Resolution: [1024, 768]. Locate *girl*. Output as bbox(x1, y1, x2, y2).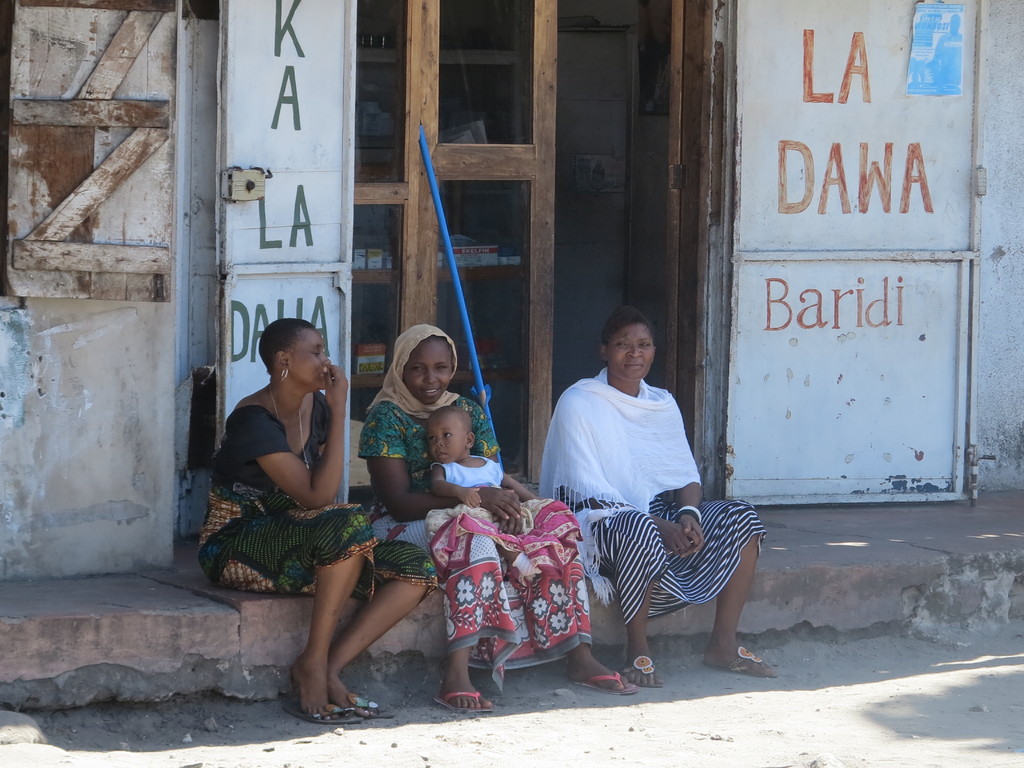
bbox(378, 323, 577, 716).
